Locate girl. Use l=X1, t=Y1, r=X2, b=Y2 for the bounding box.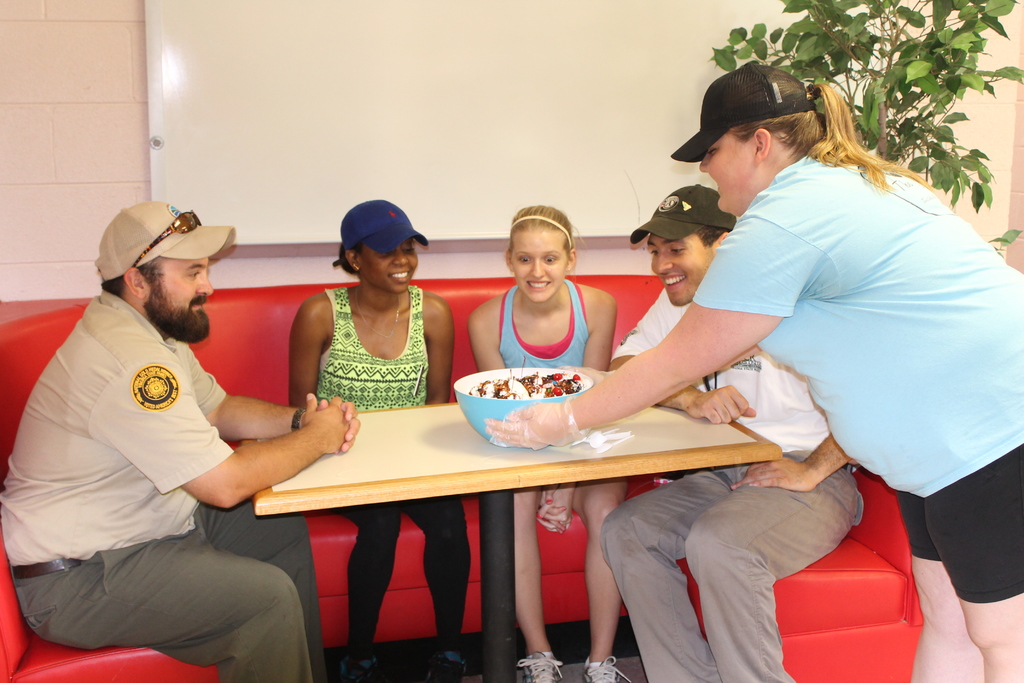
l=464, t=206, r=625, b=682.
